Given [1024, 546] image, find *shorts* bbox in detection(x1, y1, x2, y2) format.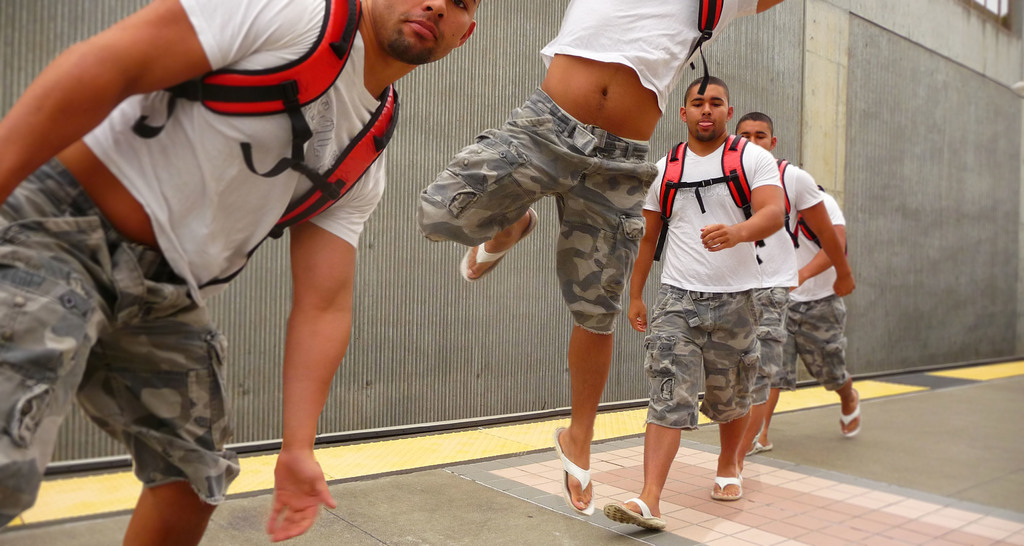
detection(0, 157, 241, 534).
